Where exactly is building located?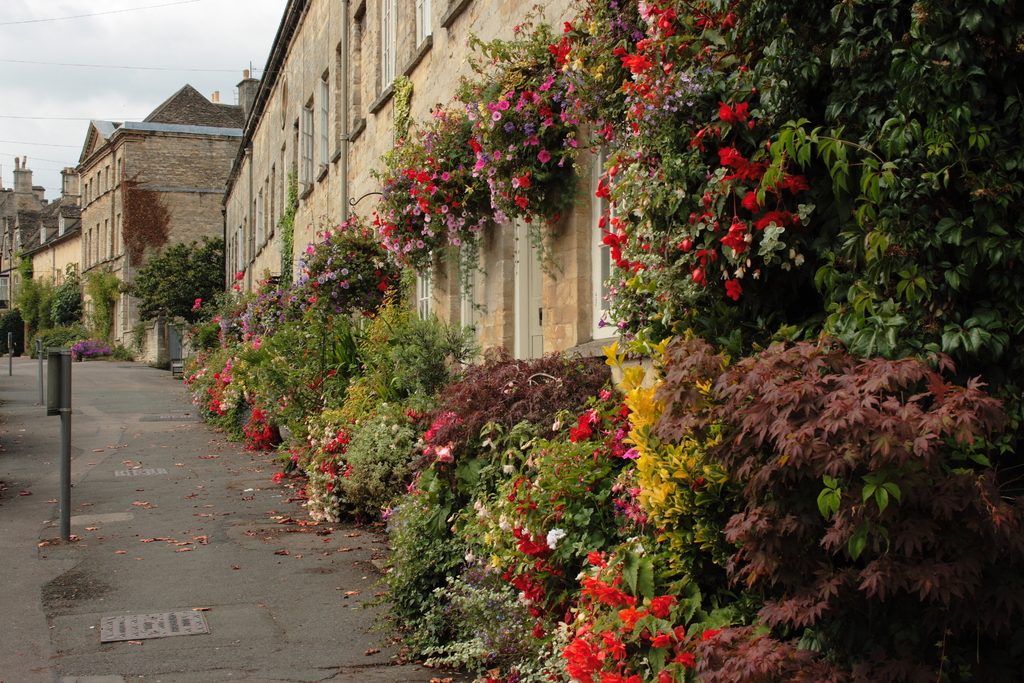
Its bounding box is <bbox>0, 147, 62, 329</bbox>.
